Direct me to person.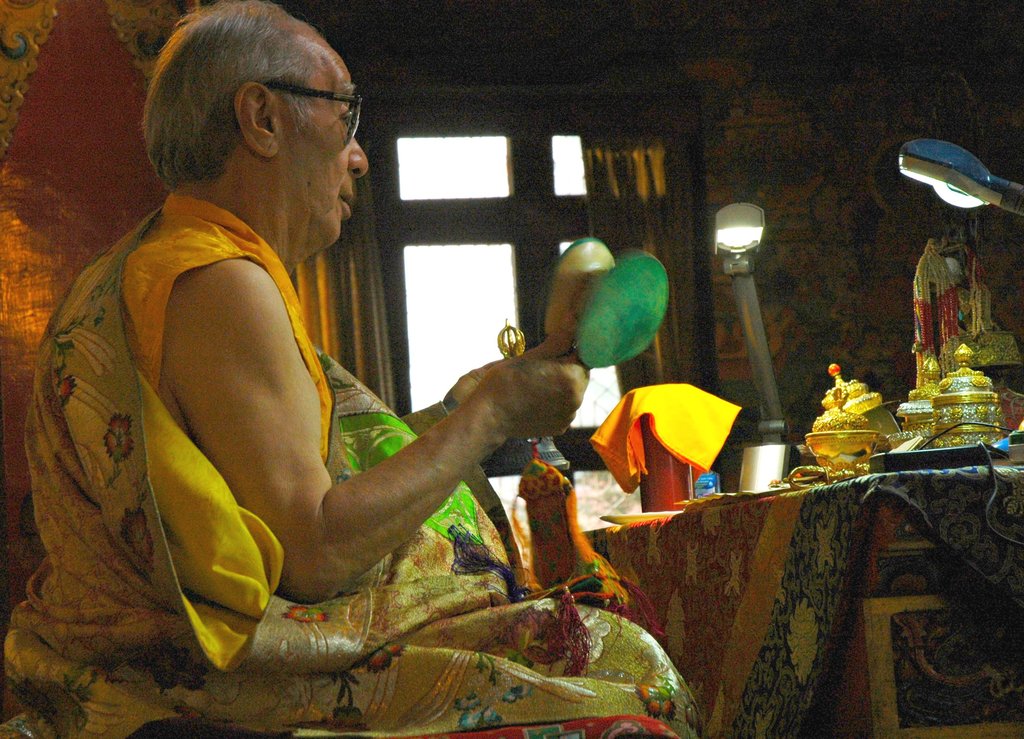
Direction: [4,0,709,738].
